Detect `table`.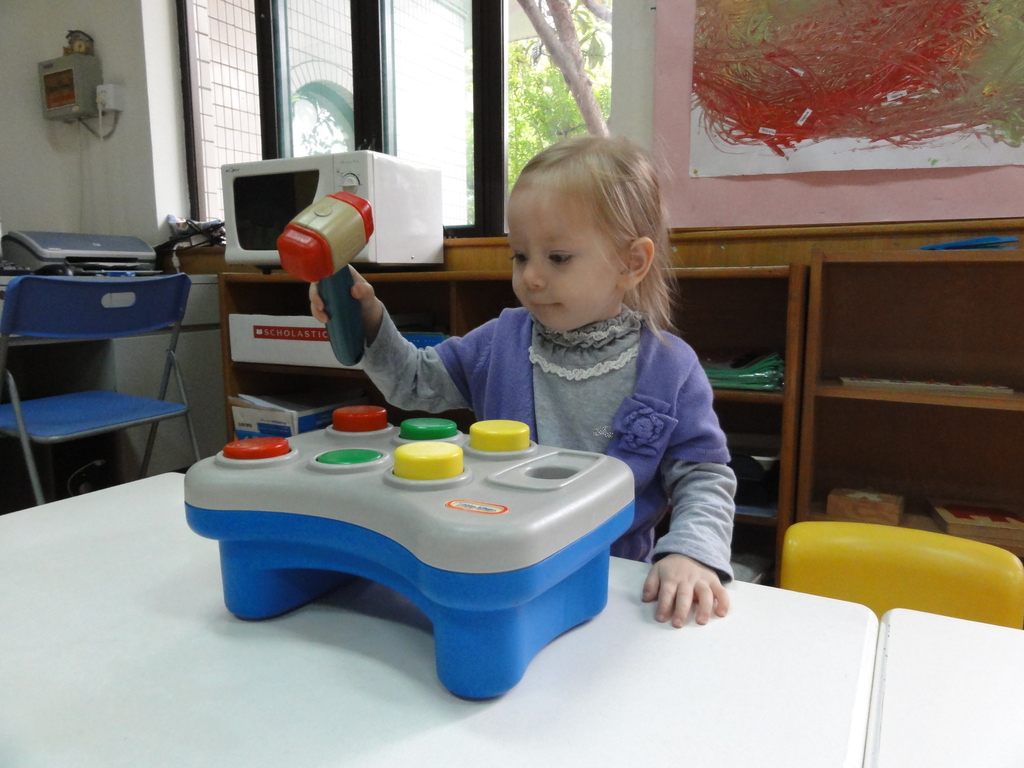
Detected at select_region(0, 480, 870, 767).
